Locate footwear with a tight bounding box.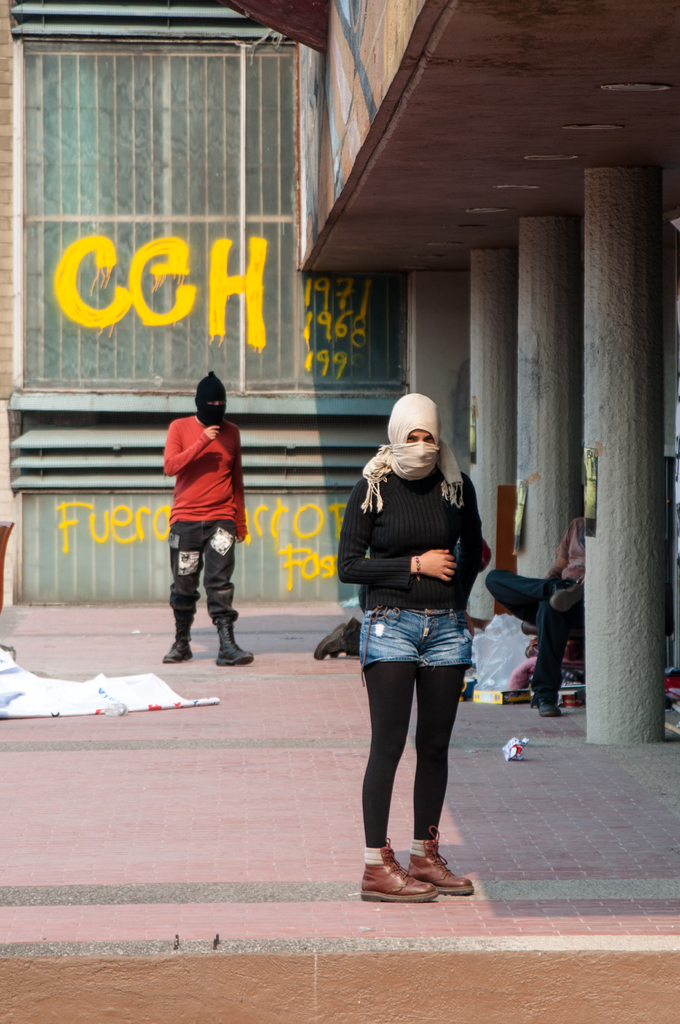
[315, 623, 344, 660].
